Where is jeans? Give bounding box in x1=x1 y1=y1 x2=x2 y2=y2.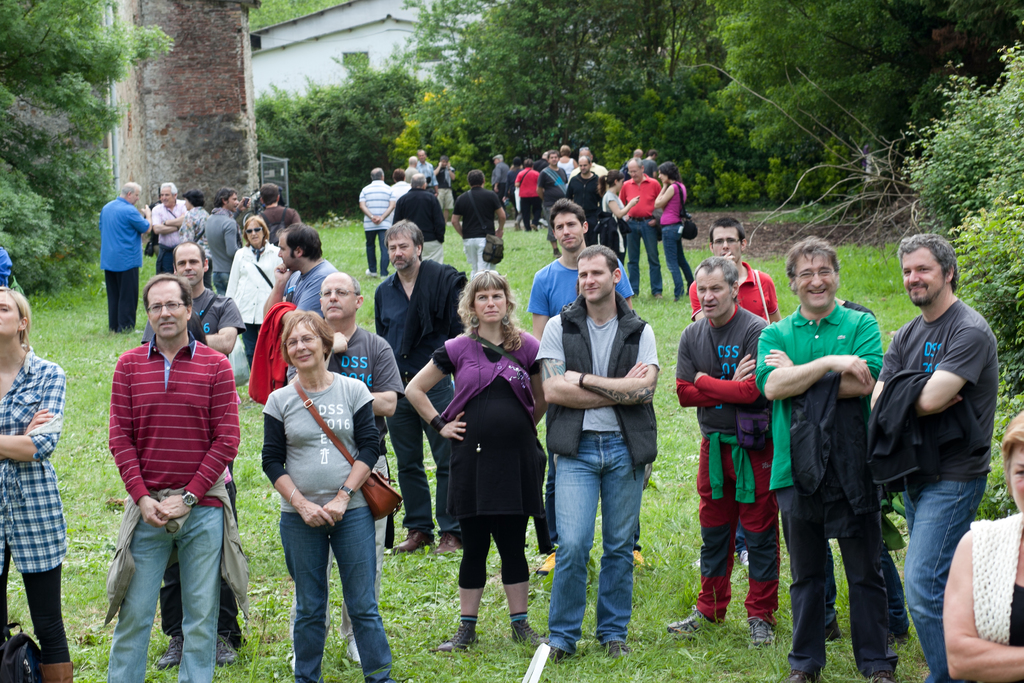
x1=548 y1=431 x2=649 y2=646.
